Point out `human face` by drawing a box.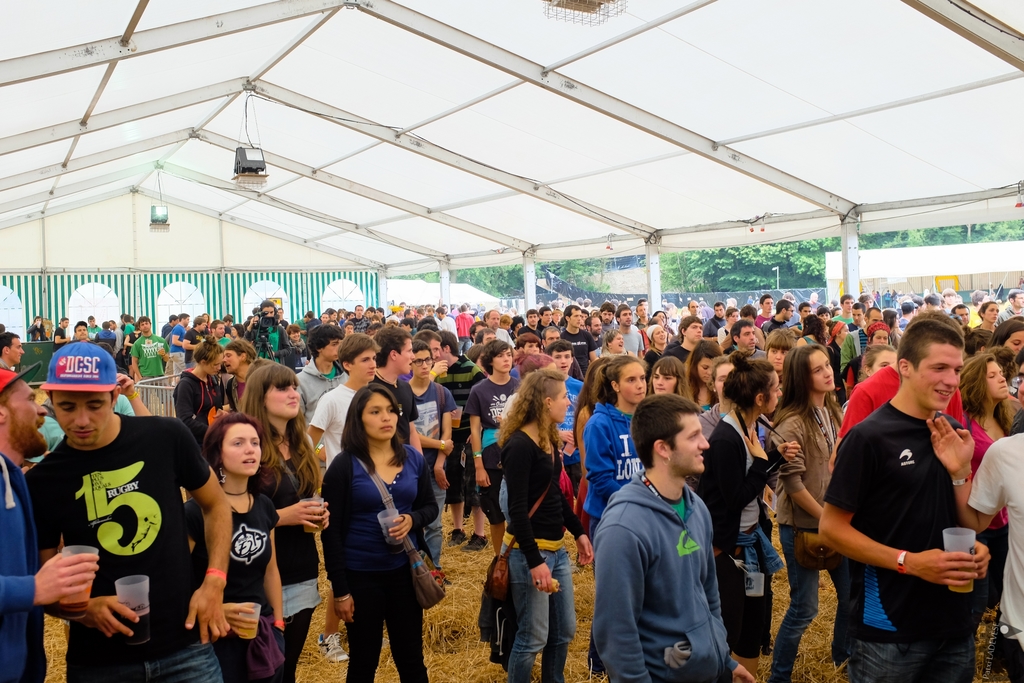
region(785, 304, 792, 320).
